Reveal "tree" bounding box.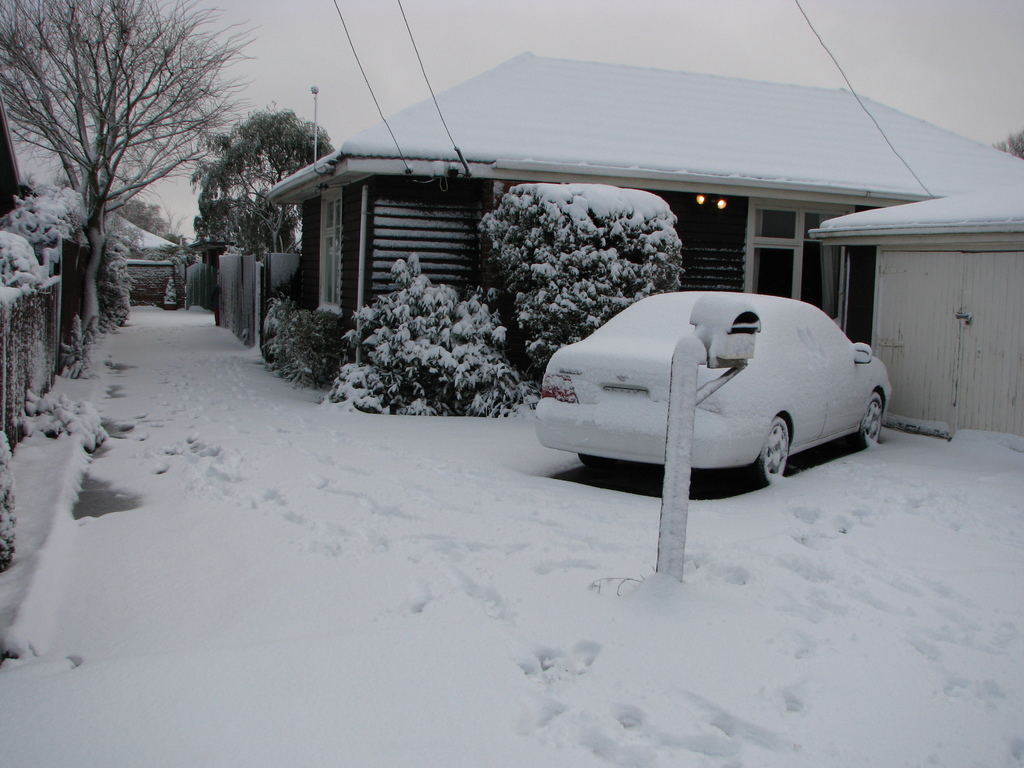
Revealed: <region>59, 173, 174, 241</region>.
